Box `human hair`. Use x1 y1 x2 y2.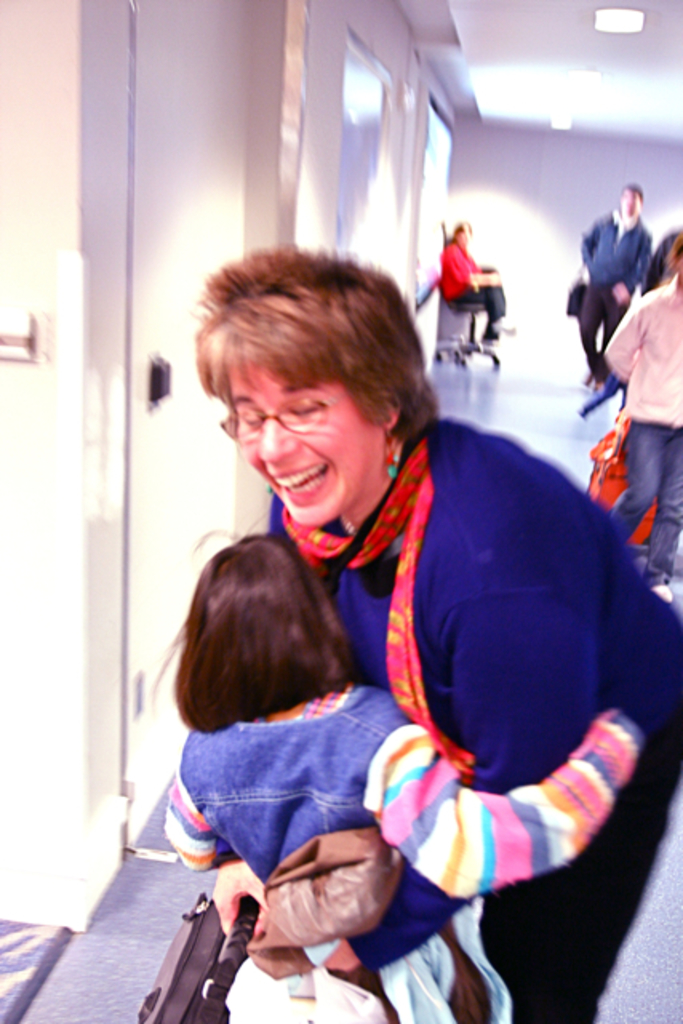
451 205 480 267.
